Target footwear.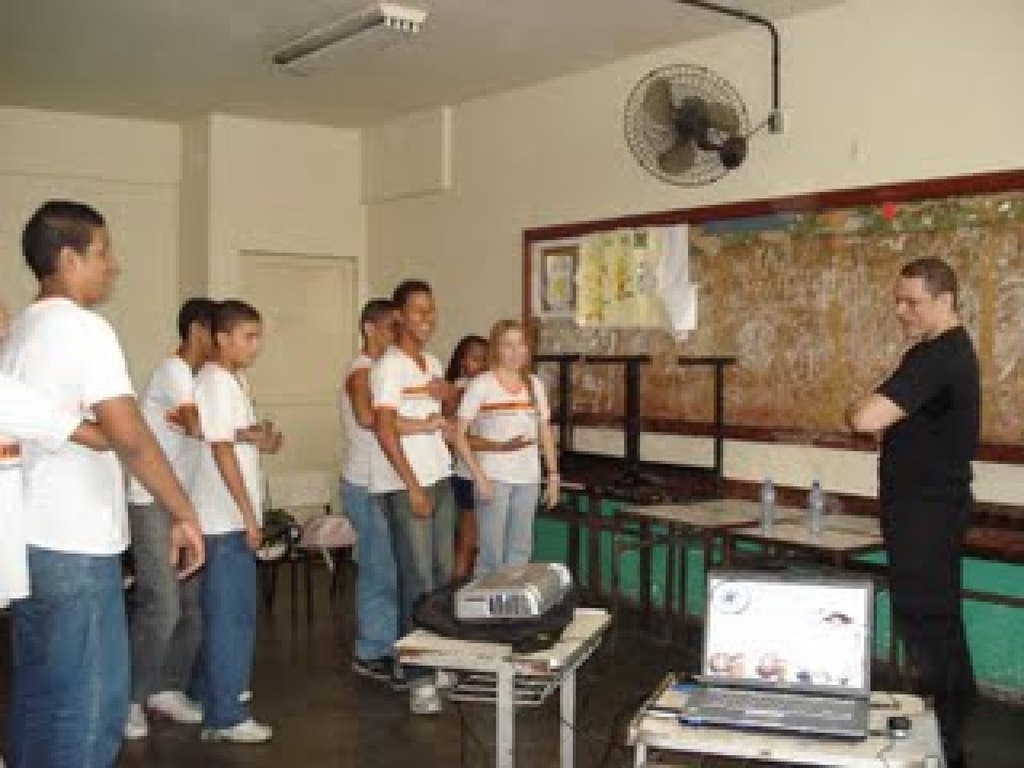
Target region: [left=122, top=703, right=156, bottom=742].
